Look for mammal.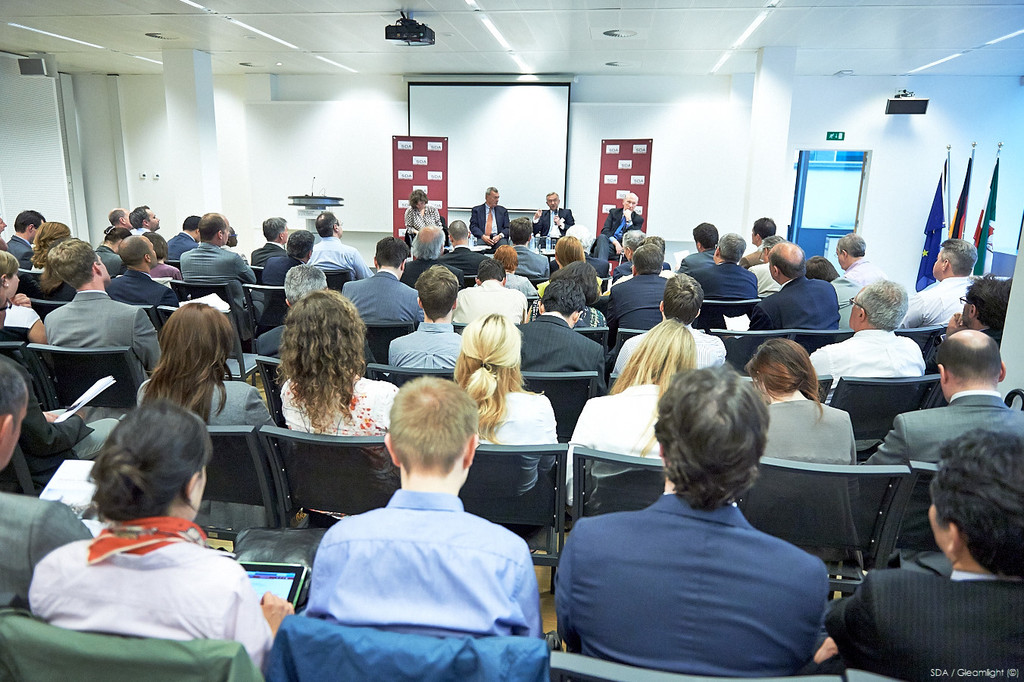
Found: locate(615, 227, 646, 273).
